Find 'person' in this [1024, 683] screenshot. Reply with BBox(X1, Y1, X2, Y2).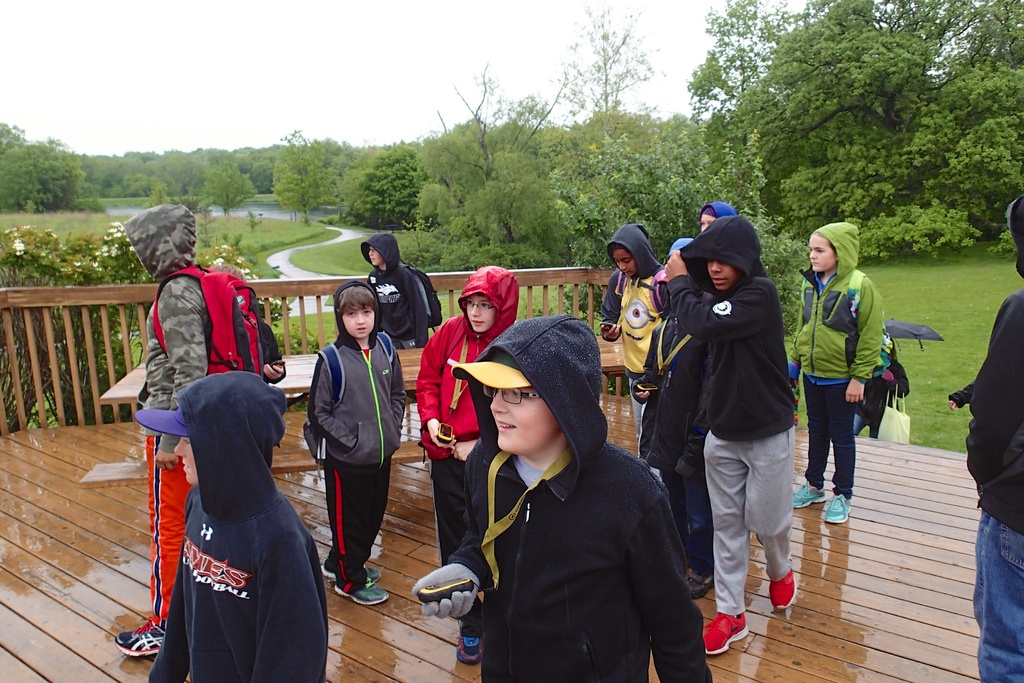
BBox(412, 266, 519, 566).
